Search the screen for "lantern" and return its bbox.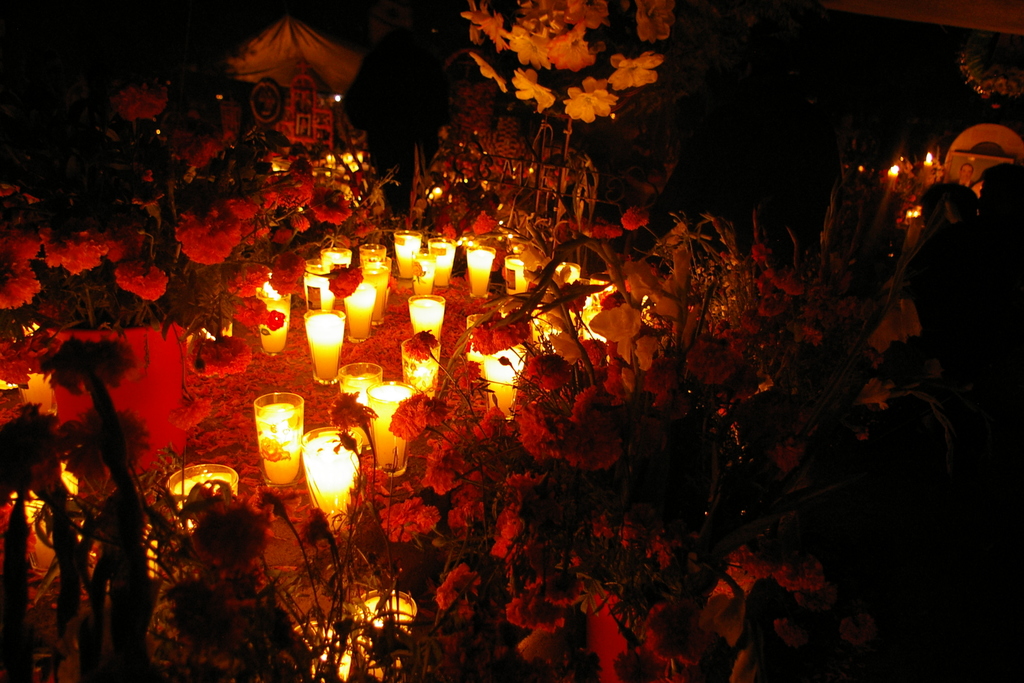
Found: bbox(344, 282, 374, 341).
